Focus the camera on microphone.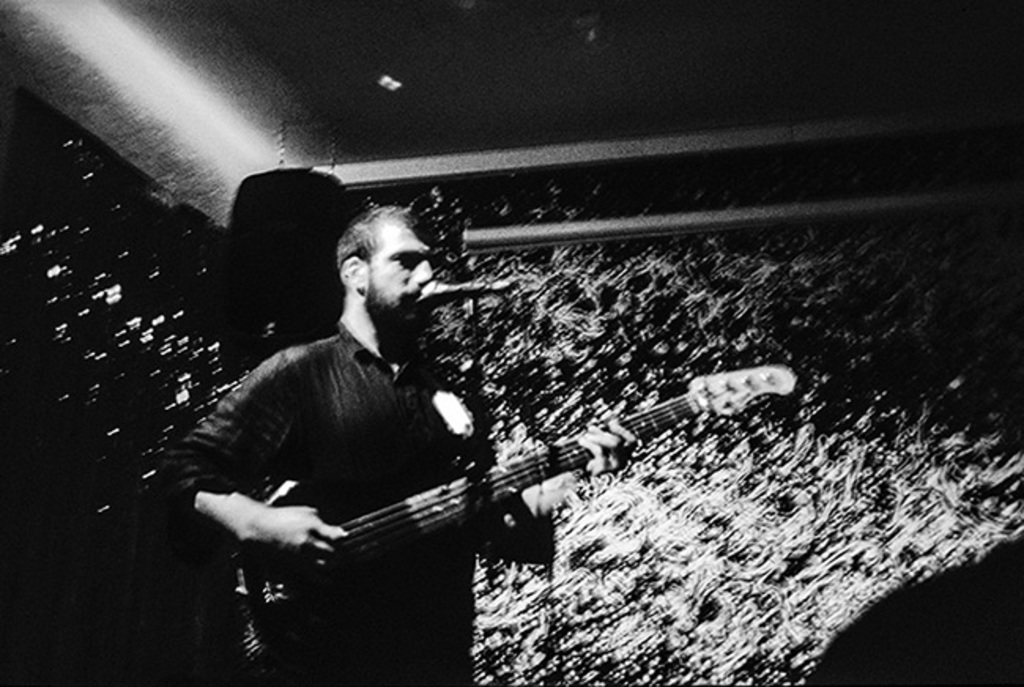
Focus region: [x1=422, y1=277, x2=487, y2=307].
